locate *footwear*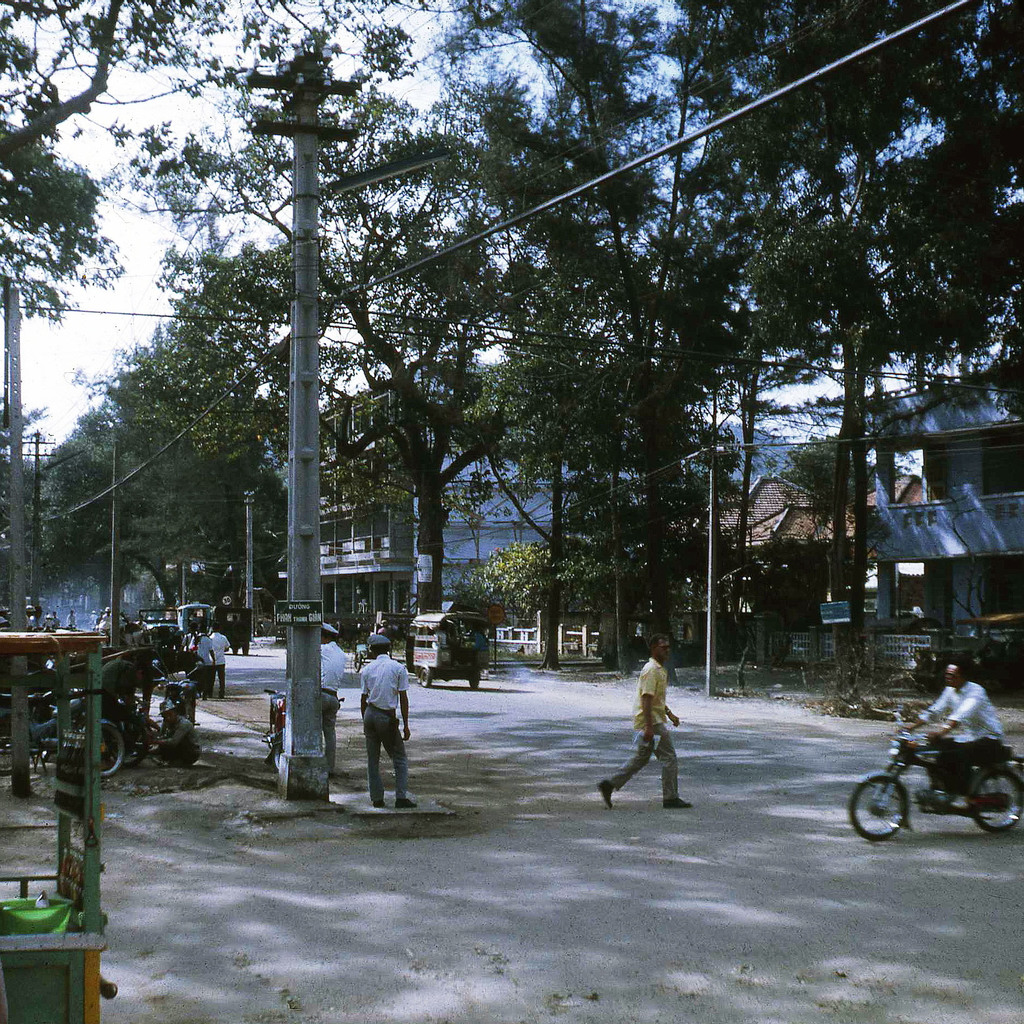
region(661, 796, 694, 810)
